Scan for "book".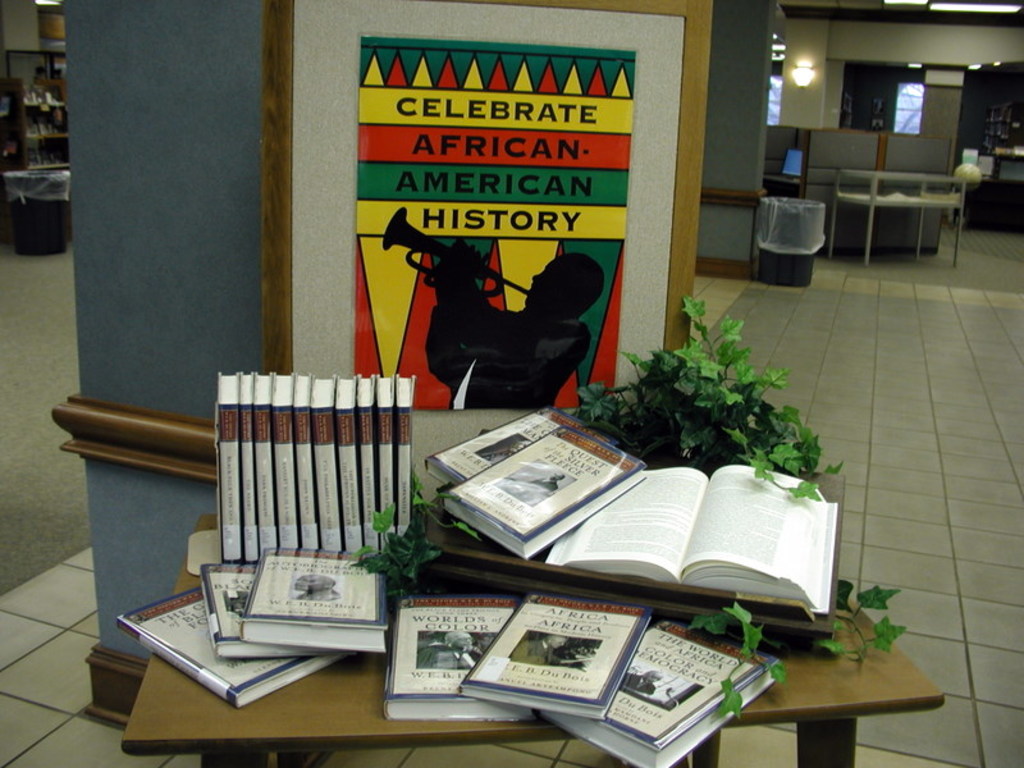
Scan result: [204, 558, 285, 664].
